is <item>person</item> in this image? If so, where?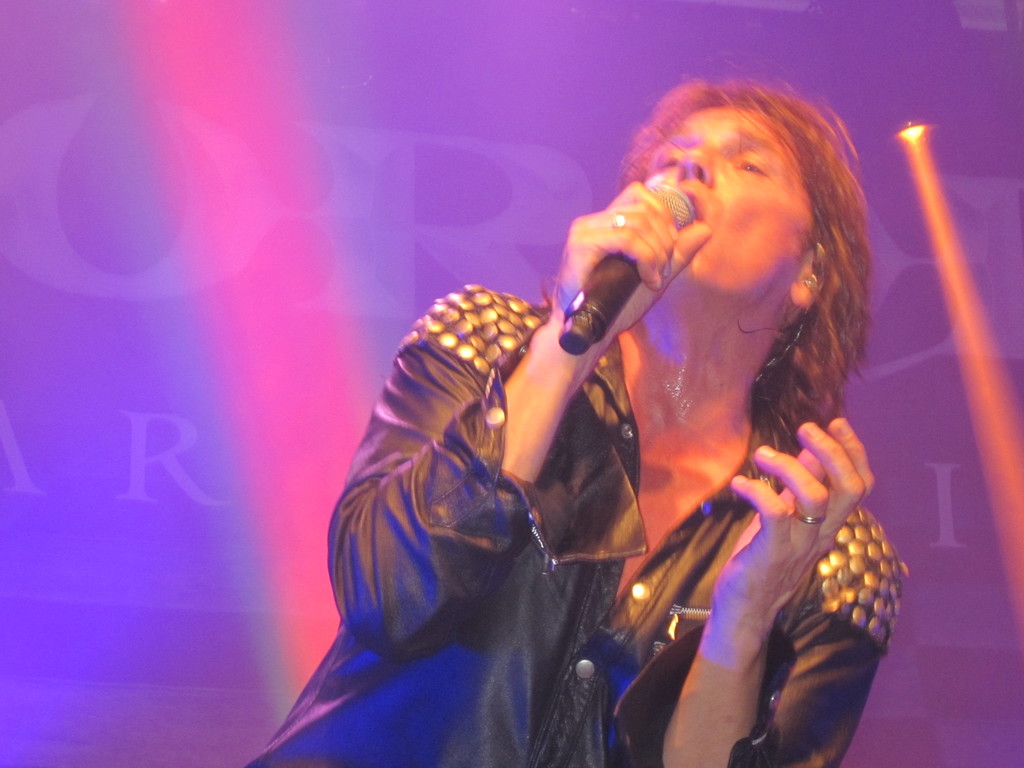
Yes, at bbox(285, 84, 934, 755).
